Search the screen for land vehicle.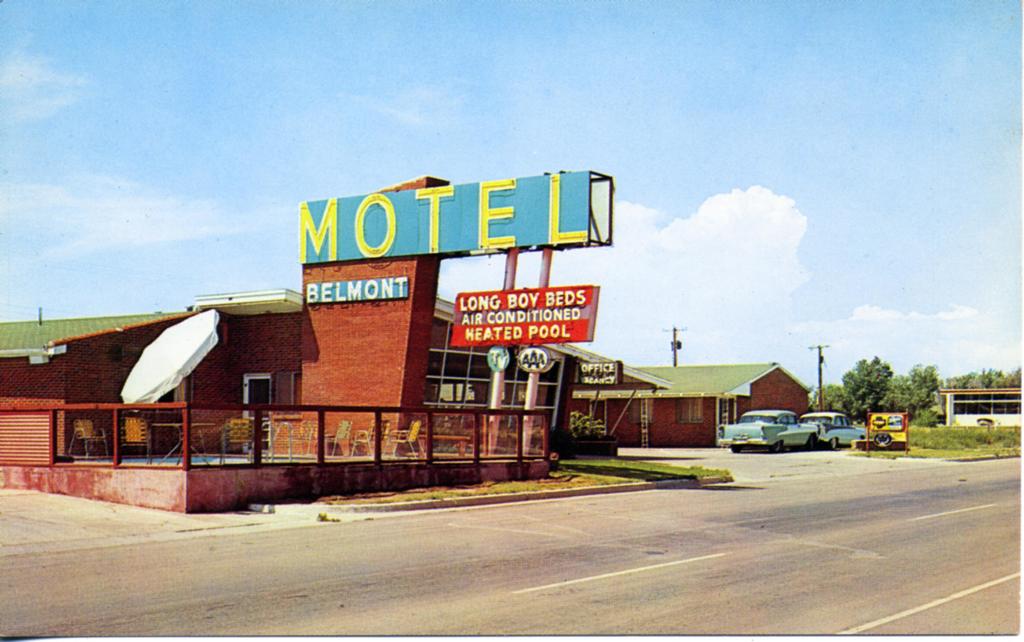
Found at select_region(723, 414, 825, 461).
